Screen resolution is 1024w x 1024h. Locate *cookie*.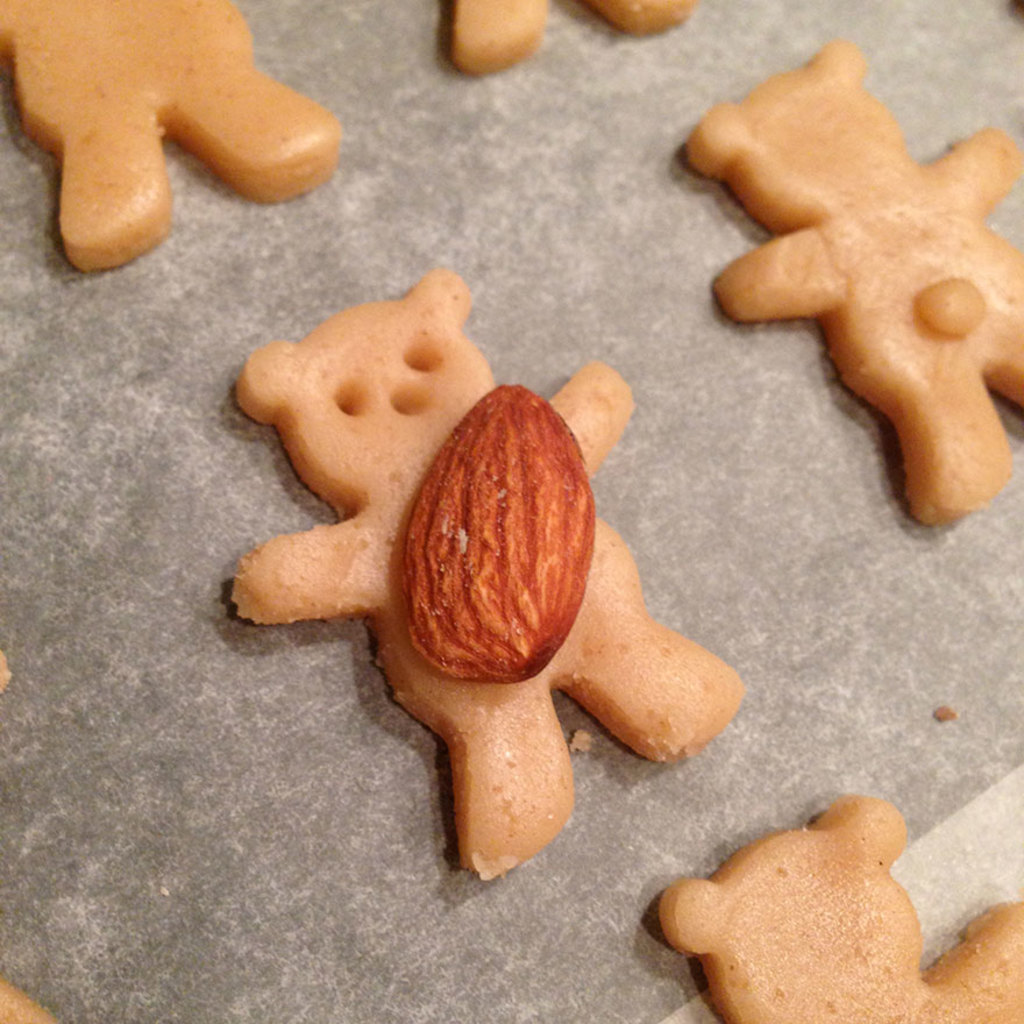
(654,791,1023,1023).
